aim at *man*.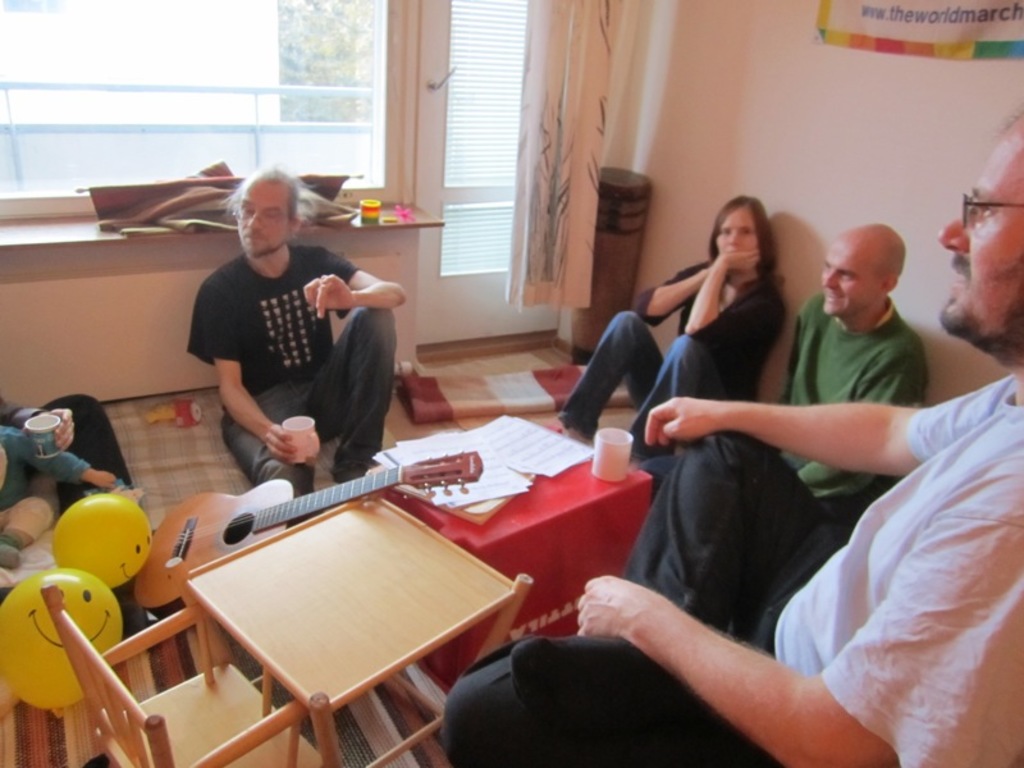
Aimed at x1=175, y1=160, x2=417, y2=524.
